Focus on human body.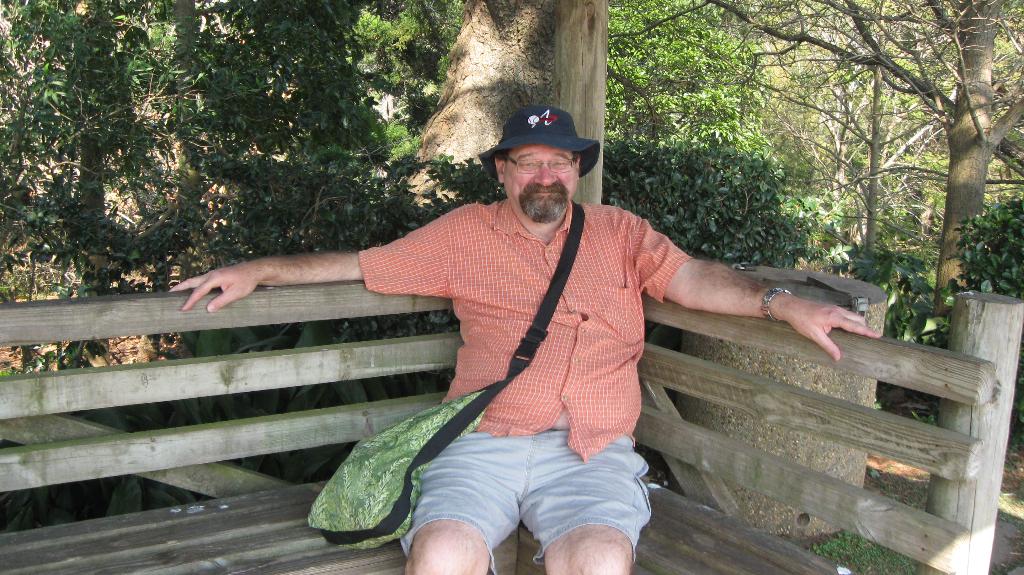
Focused at select_region(172, 104, 878, 574).
